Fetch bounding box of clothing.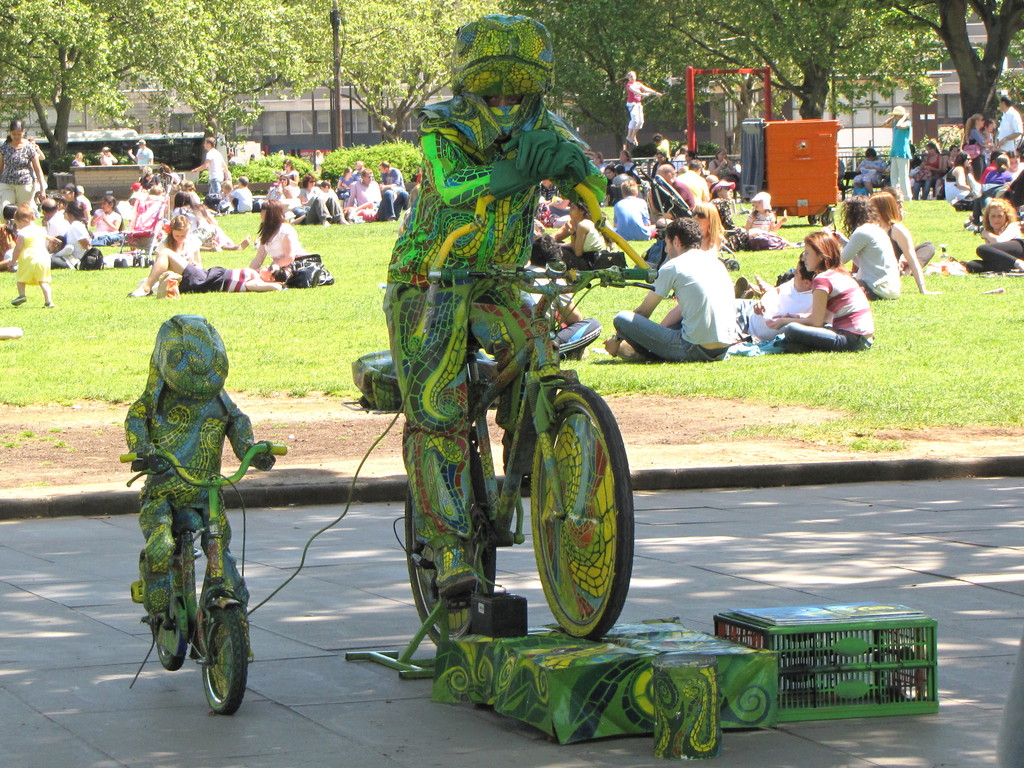
Bbox: region(0, 134, 46, 213).
